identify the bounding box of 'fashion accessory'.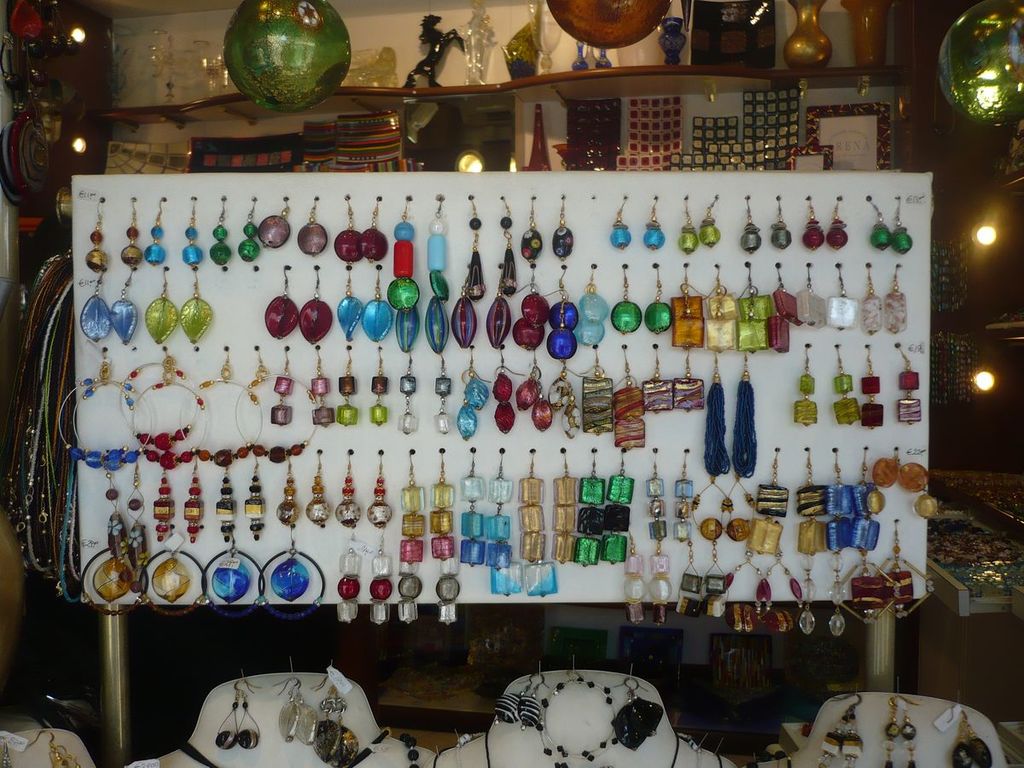
{"left": 258, "top": 530, "right": 324, "bottom": 623}.
